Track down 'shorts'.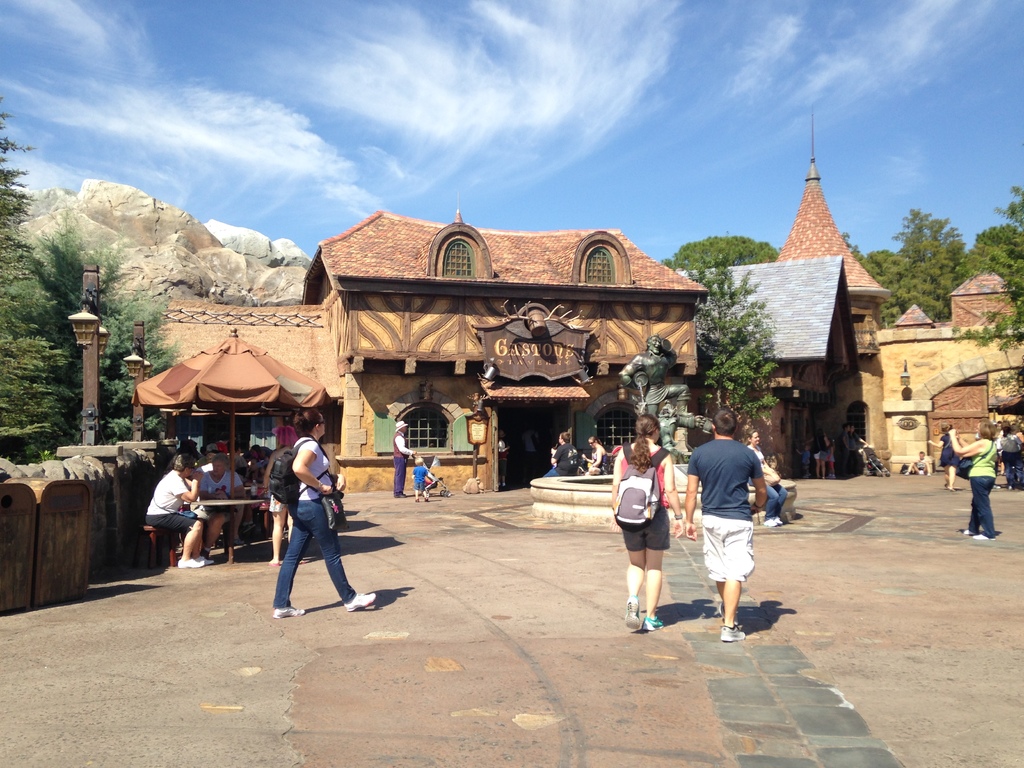
Tracked to select_region(820, 451, 834, 459).
